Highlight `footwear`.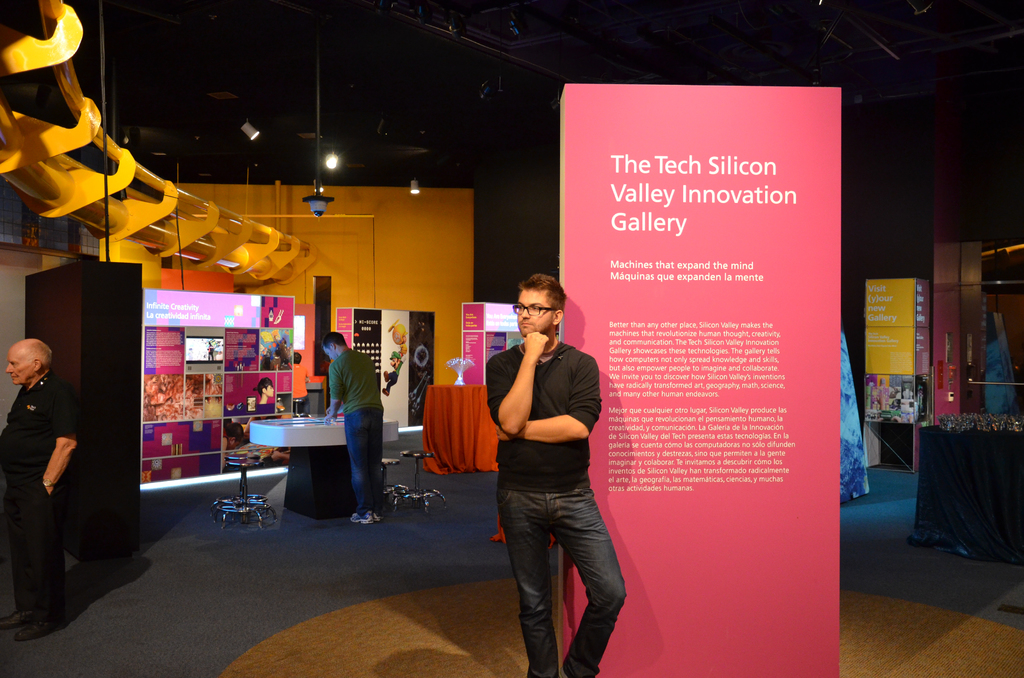
Highlighted region: 562, 666, 593, 677.
